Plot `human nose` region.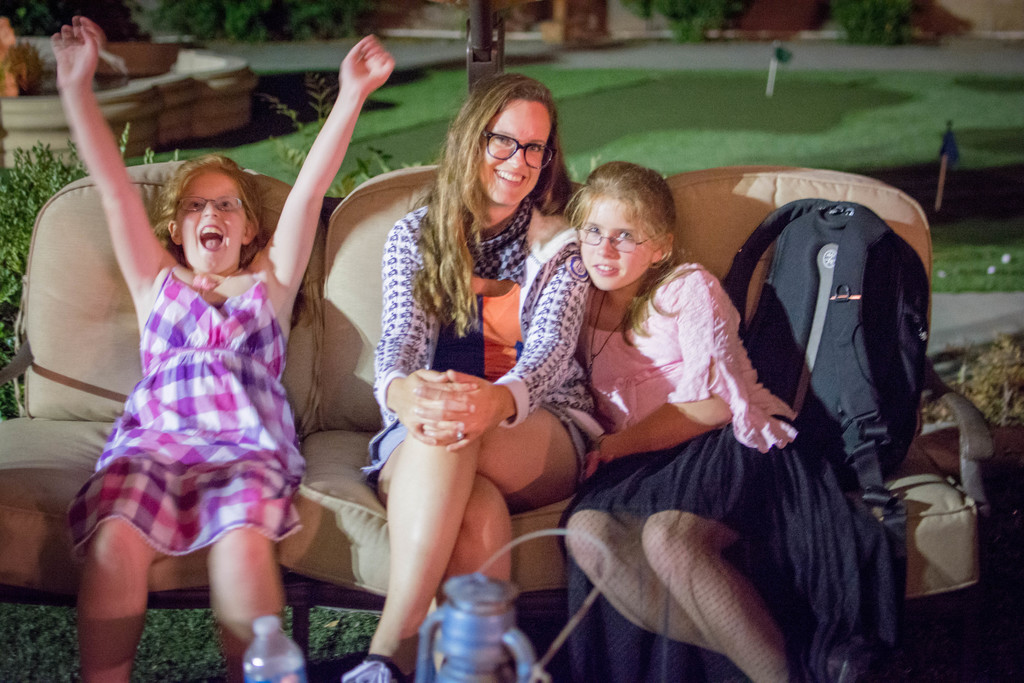
Plotted at x1=596, y1=233, x2=616, y2=259.
